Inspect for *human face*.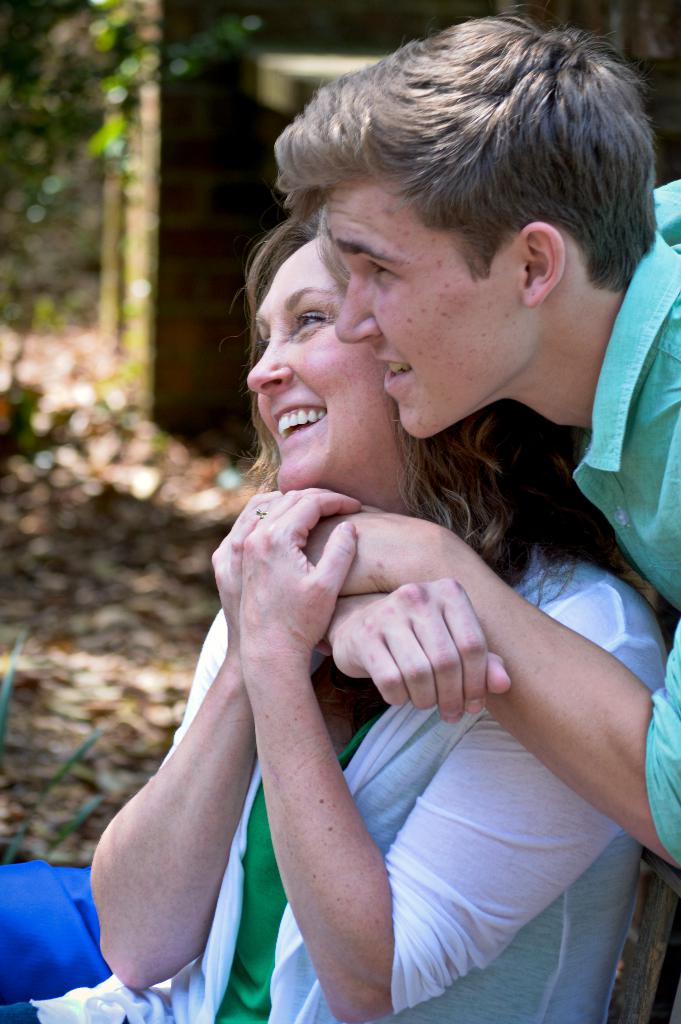
Inspection: box(323, 192, 541, 437).
